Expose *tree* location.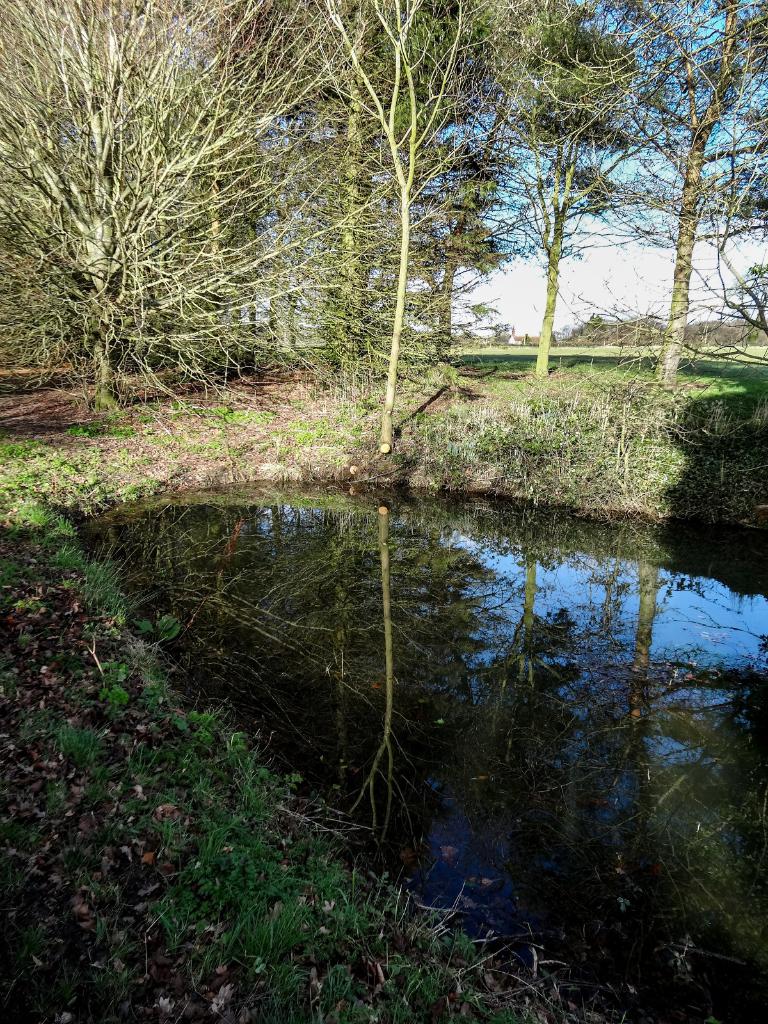
Exposed at <box>0,0,399,423</box>.
